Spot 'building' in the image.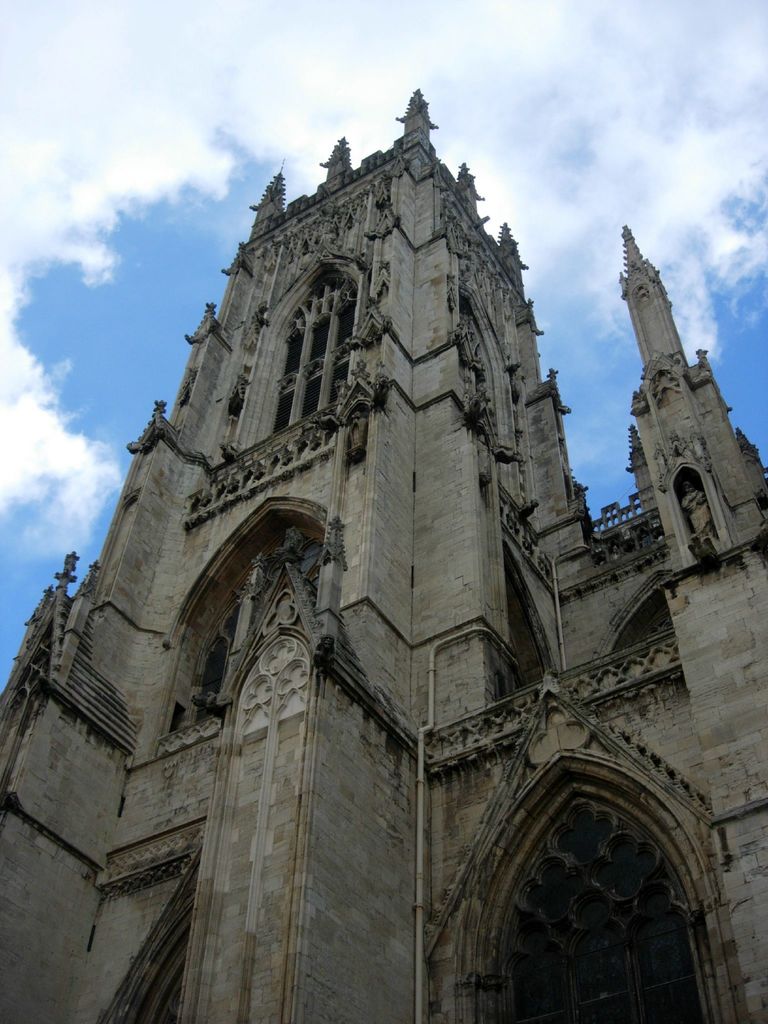
'building' found at select_region(0, 88, 767, 1023).
